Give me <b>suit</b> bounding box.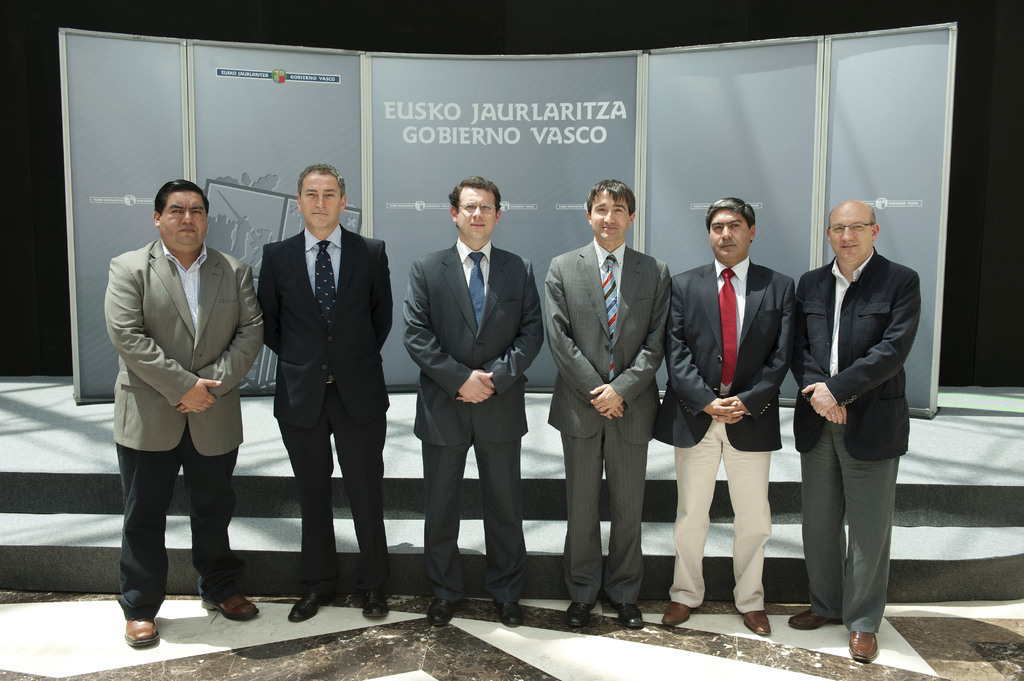
<region>105, 239, 259, 458</region>.
